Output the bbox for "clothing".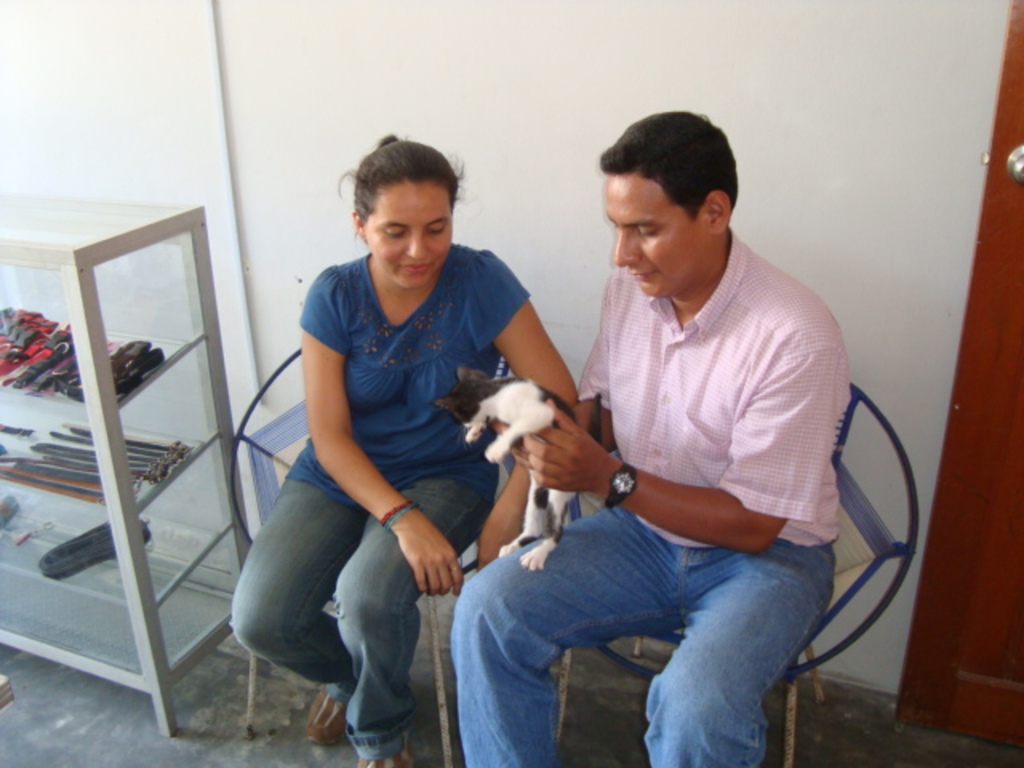
[451,229,858,766].
